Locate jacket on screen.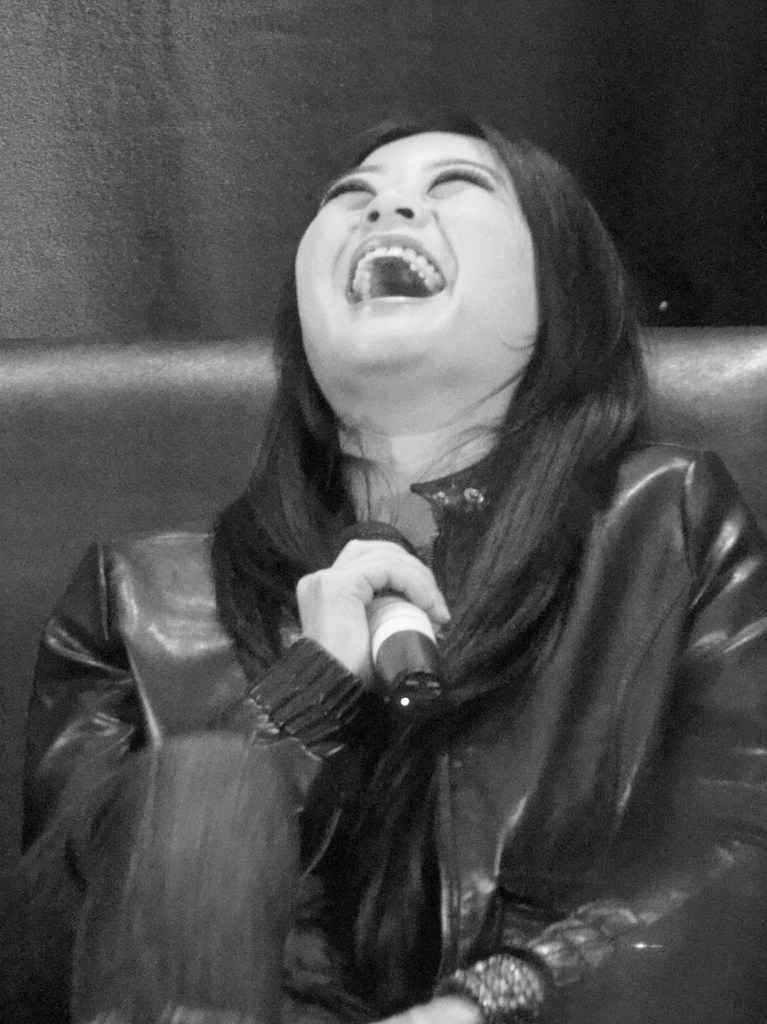
On screen at region(25, 415, 766, 1023).
